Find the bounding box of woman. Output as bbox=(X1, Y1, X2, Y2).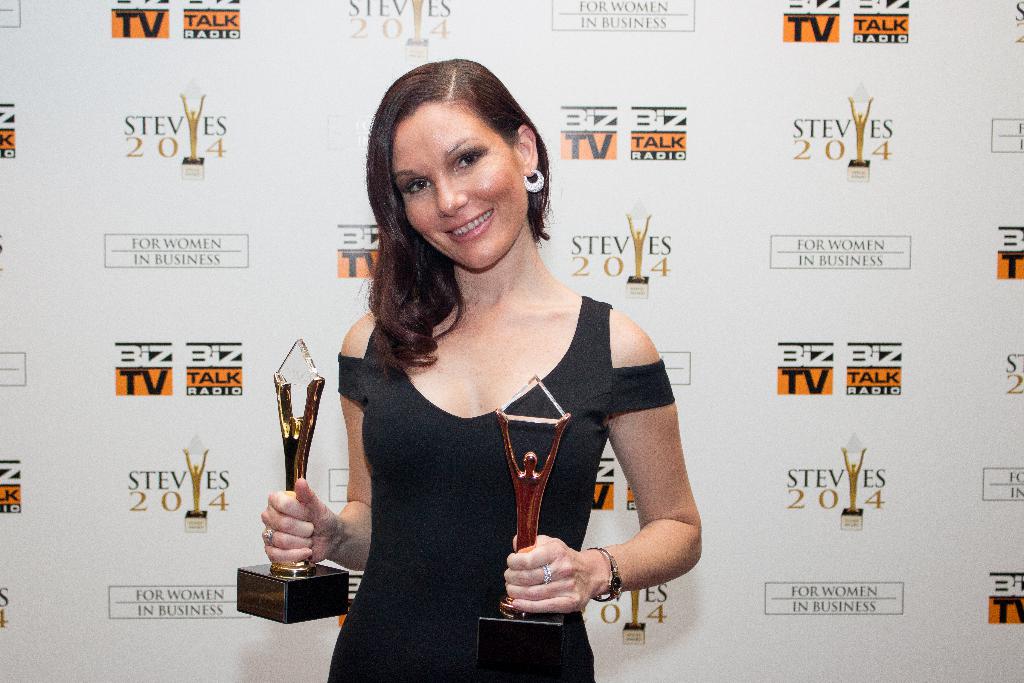
bbox=(285, 85, 688, 662).
